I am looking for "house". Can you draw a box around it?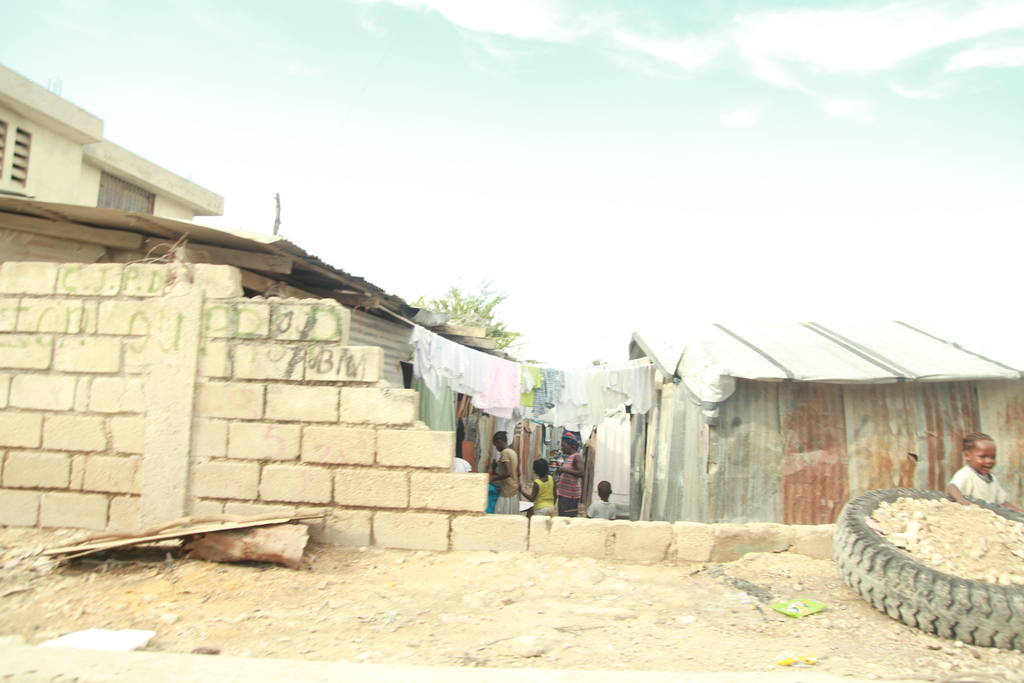
Sure, the bounding box is (left=548, top=329, right=700, bottom=548).
